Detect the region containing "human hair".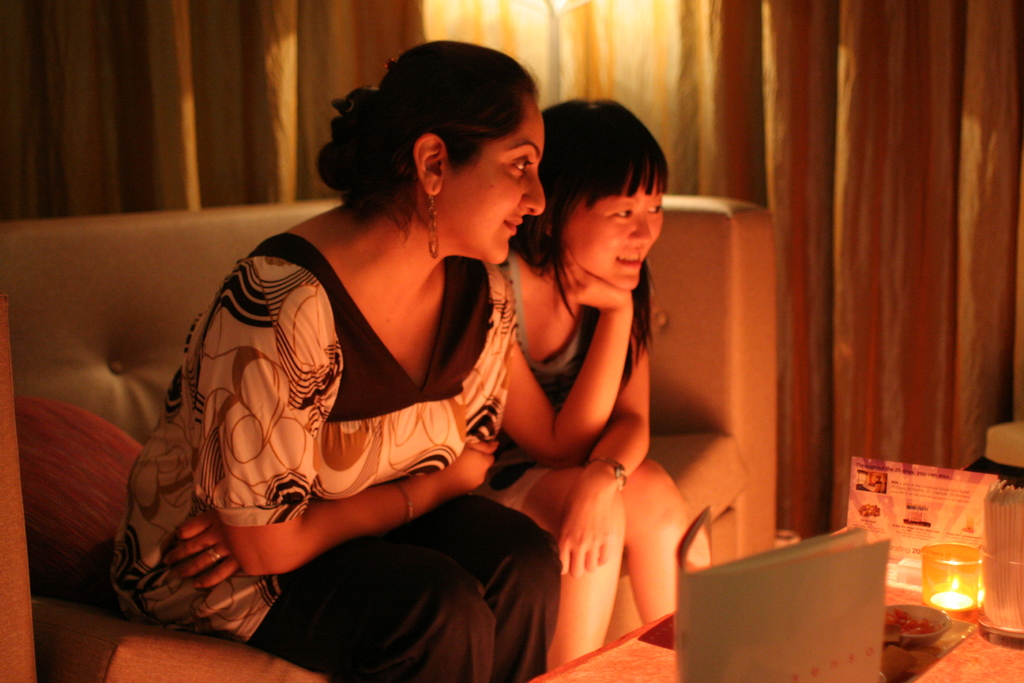
<bbox>510, 100, 668, 389</bbox>.
